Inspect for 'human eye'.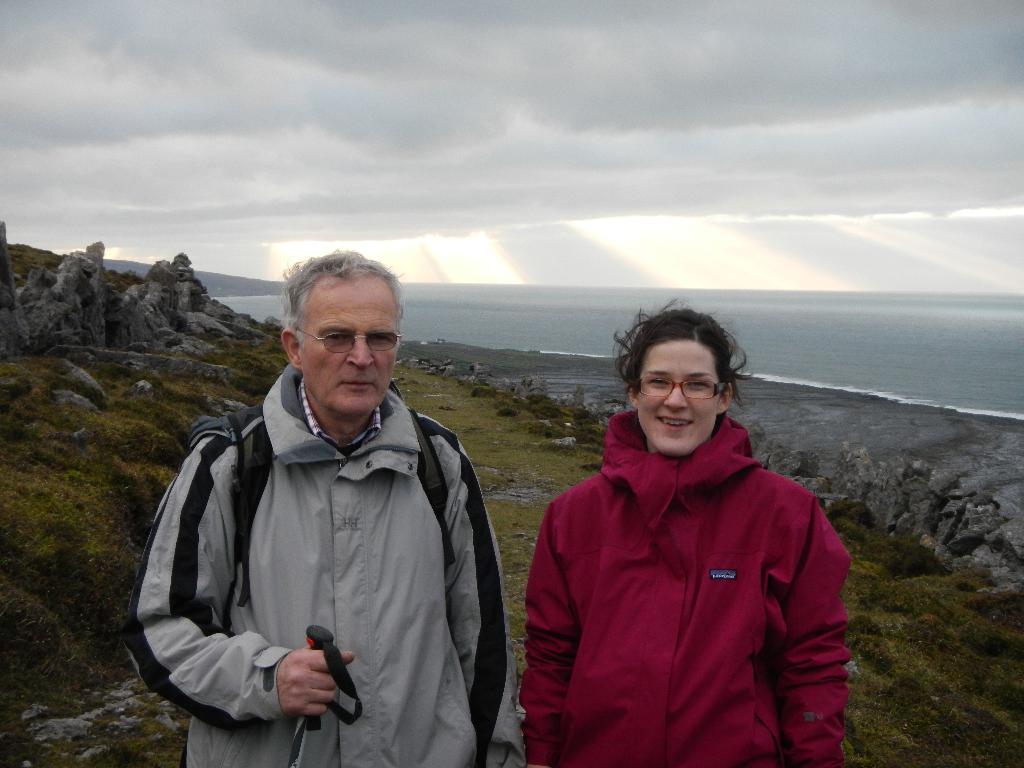
Inspection: <bbox>645, 378, 670, 388</bbox>.
